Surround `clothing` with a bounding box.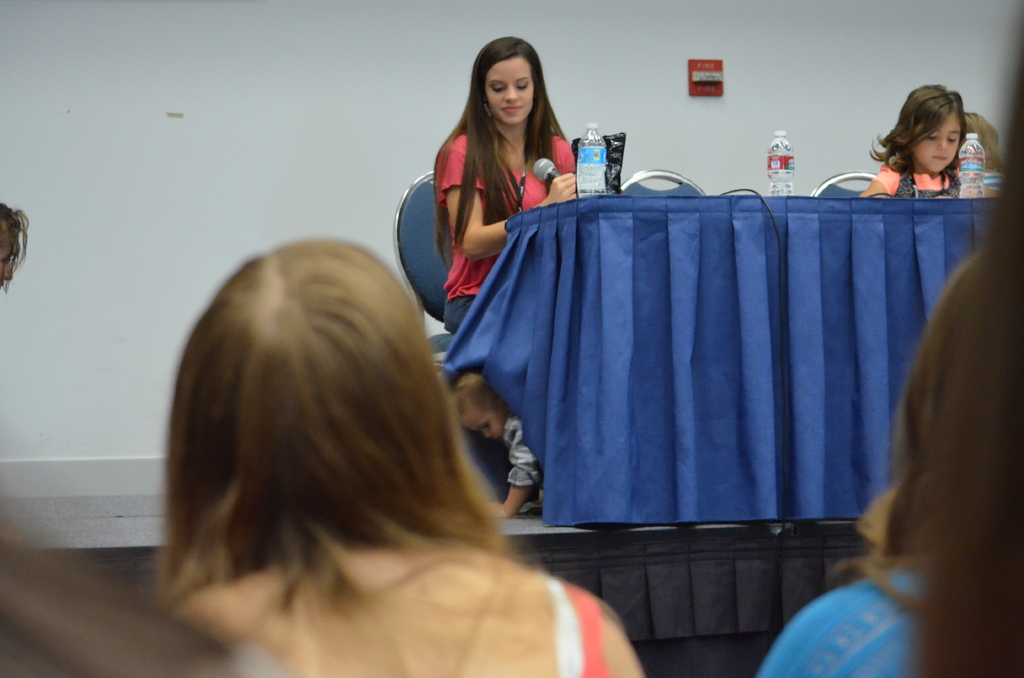
{"x1": 547, "y1": 572, "x2": 611, "y2": 677}.
